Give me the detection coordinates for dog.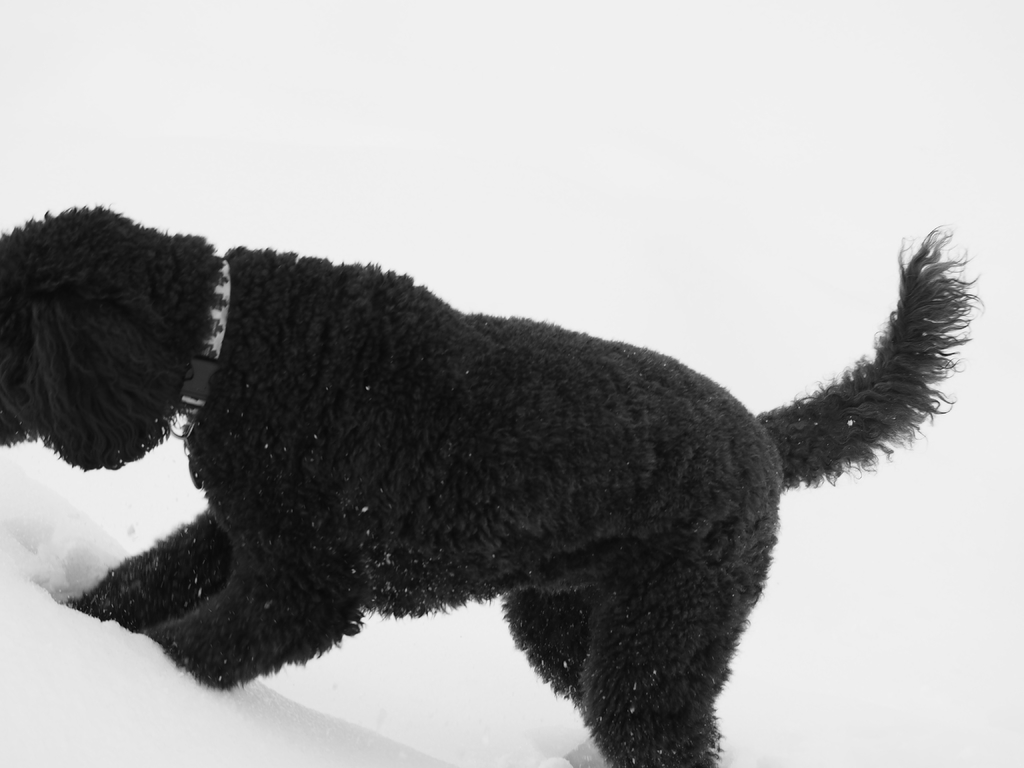
x1=0 y1=203 x2=983 y2=767.
